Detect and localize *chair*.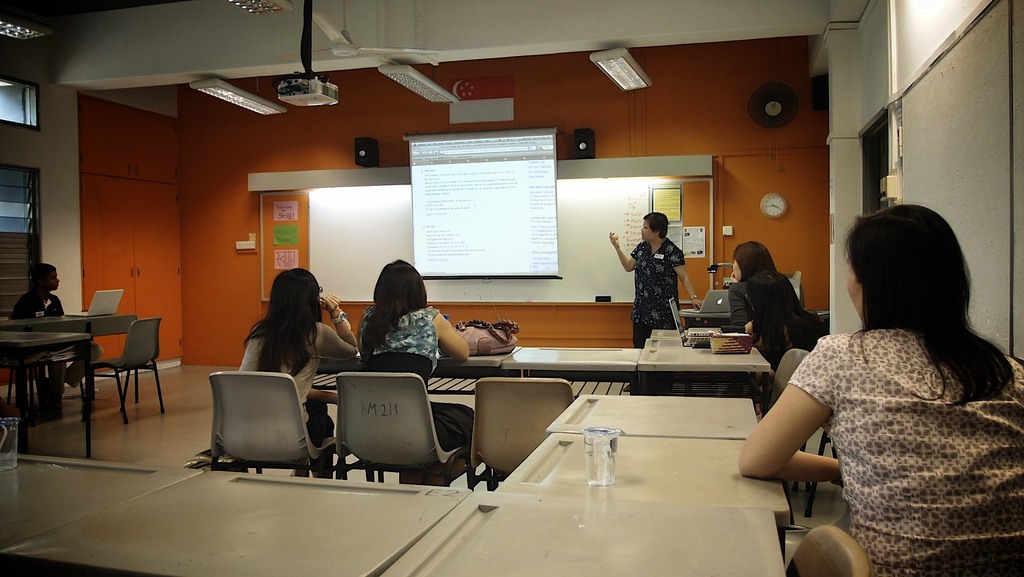
Localized at crop(756, 349, 818, 423).
